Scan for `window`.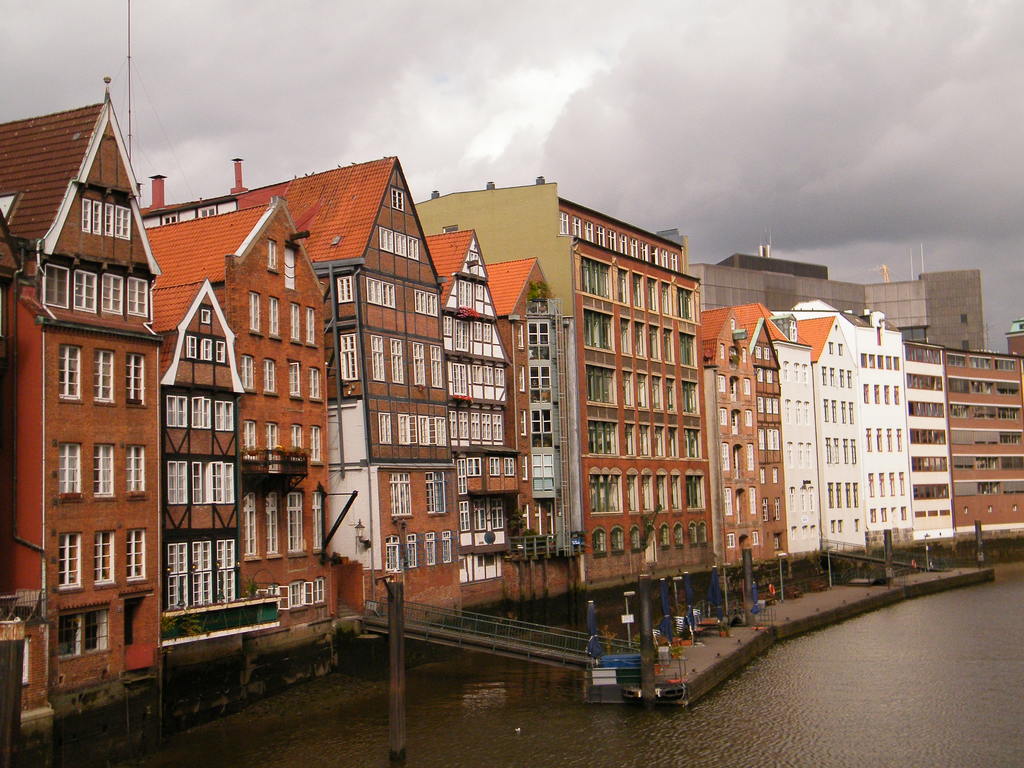
Scan result: [x1=422, y1=533, x2=440, y2=565].
